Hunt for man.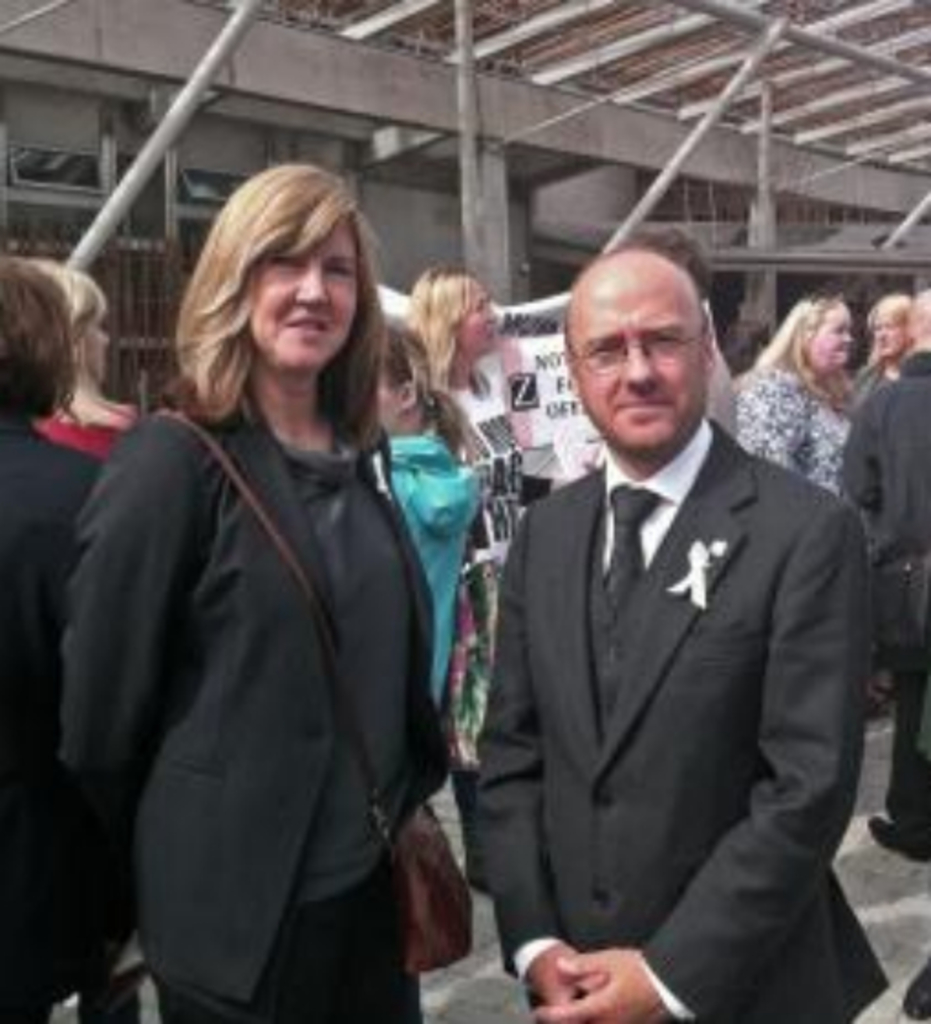
Hunted down at x1=439 y1=203 x2=883 y2=1022.
